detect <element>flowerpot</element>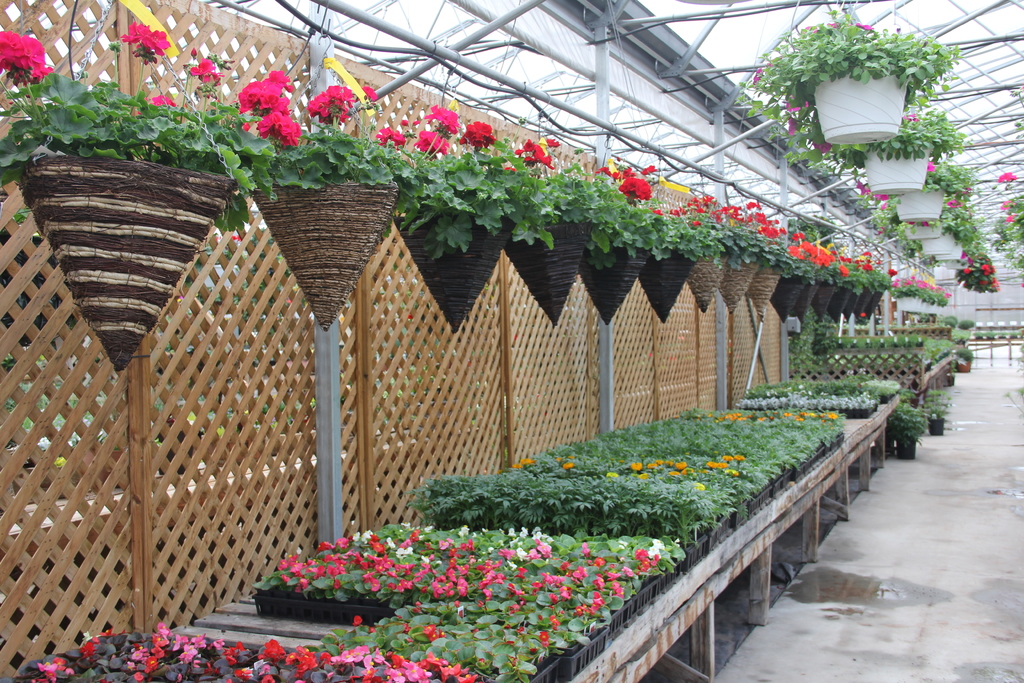
(left=901, top=226, right=943, bottom=238)
